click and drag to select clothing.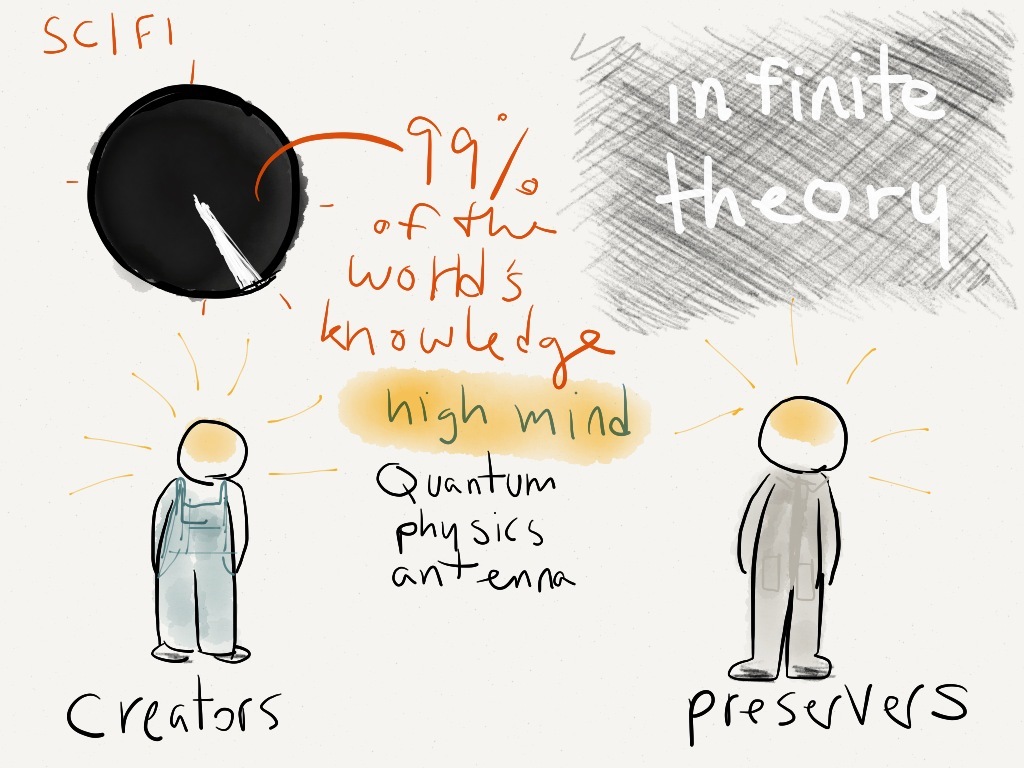
Selection: {"x1": 156, "y1": 479, "x2": 236, "y2": 651}.
